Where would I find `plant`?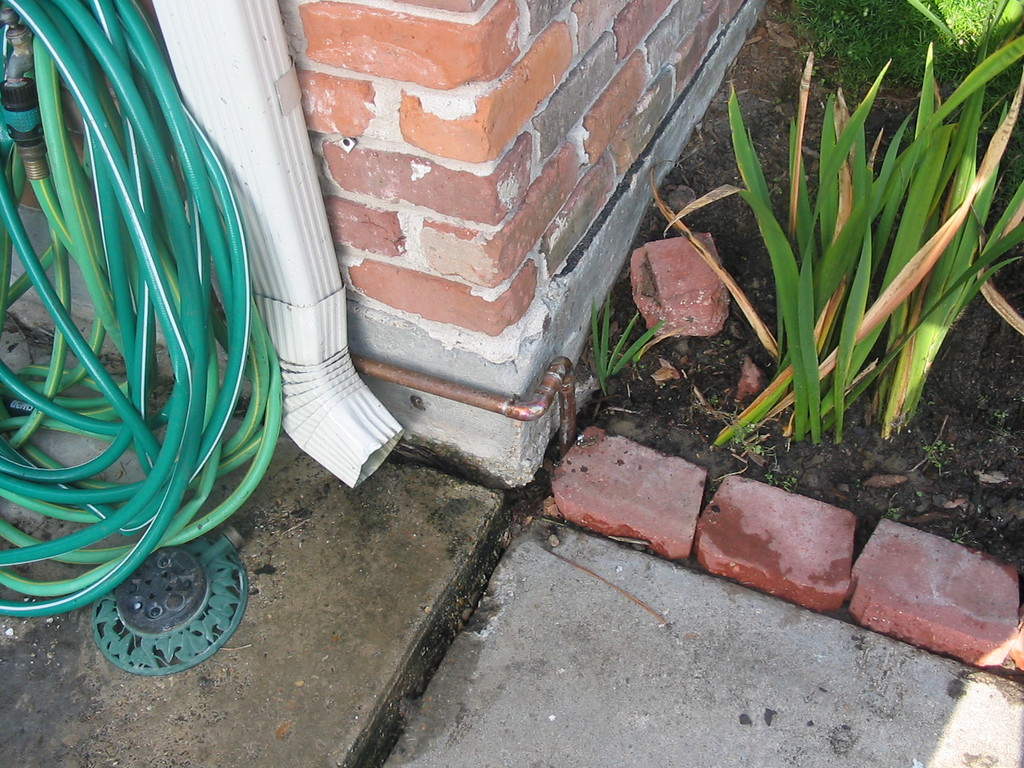
At <box>995,404,1016,431</box>.
